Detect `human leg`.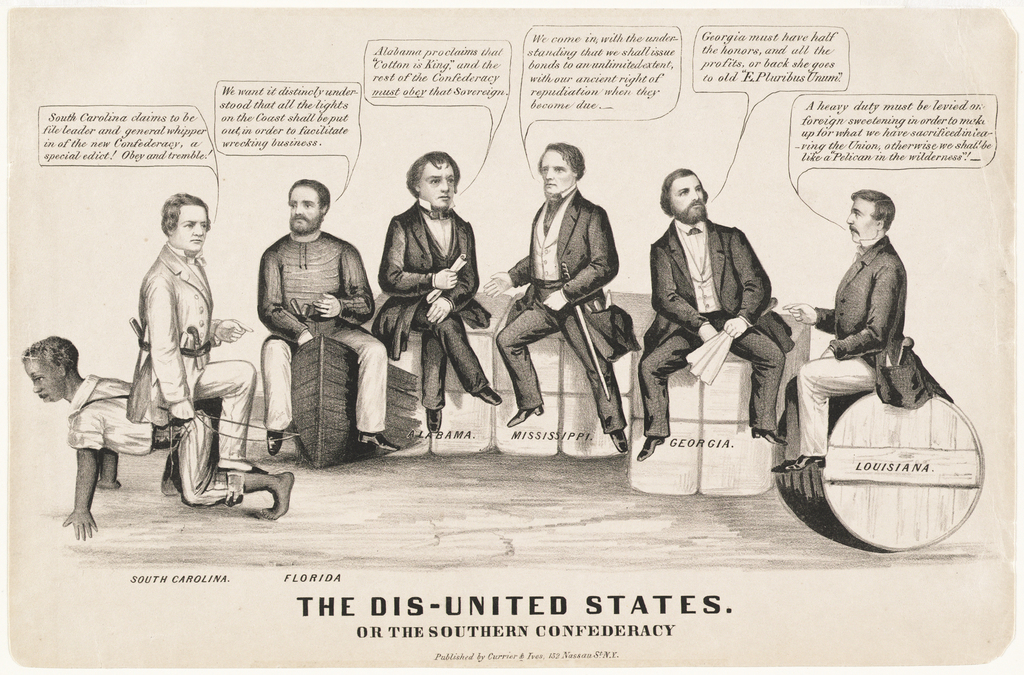
Detected at bbox=[497, 295, 561, 427].
